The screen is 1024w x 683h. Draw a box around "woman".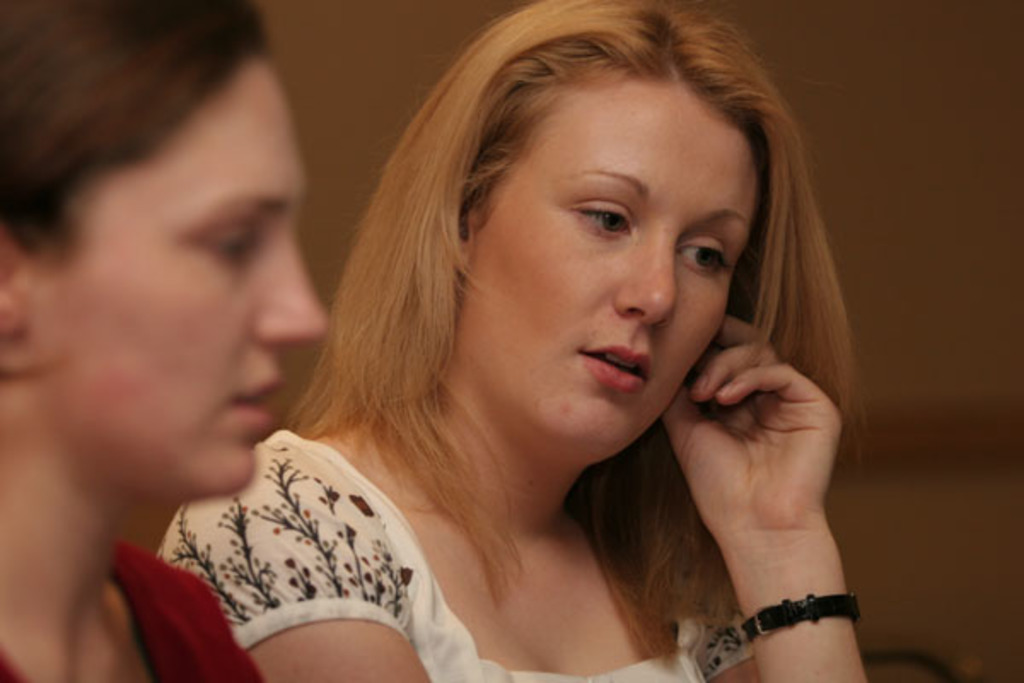
(left=0, top=0, right=317, bottom=681).
